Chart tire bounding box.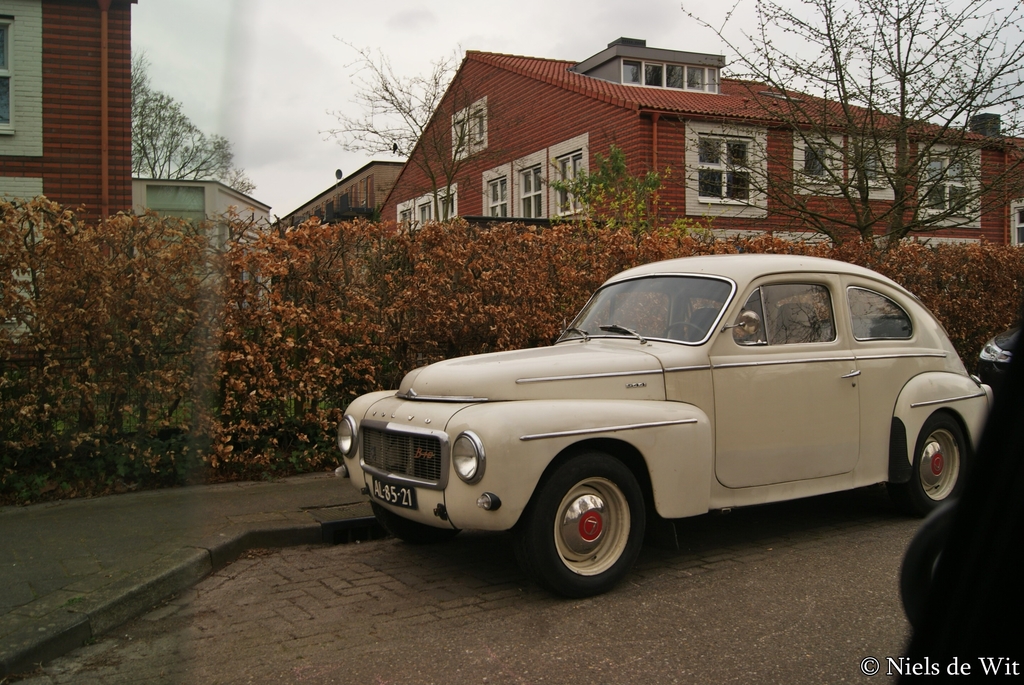
Charted: left=886, top=411, right=966, bottom=516.
